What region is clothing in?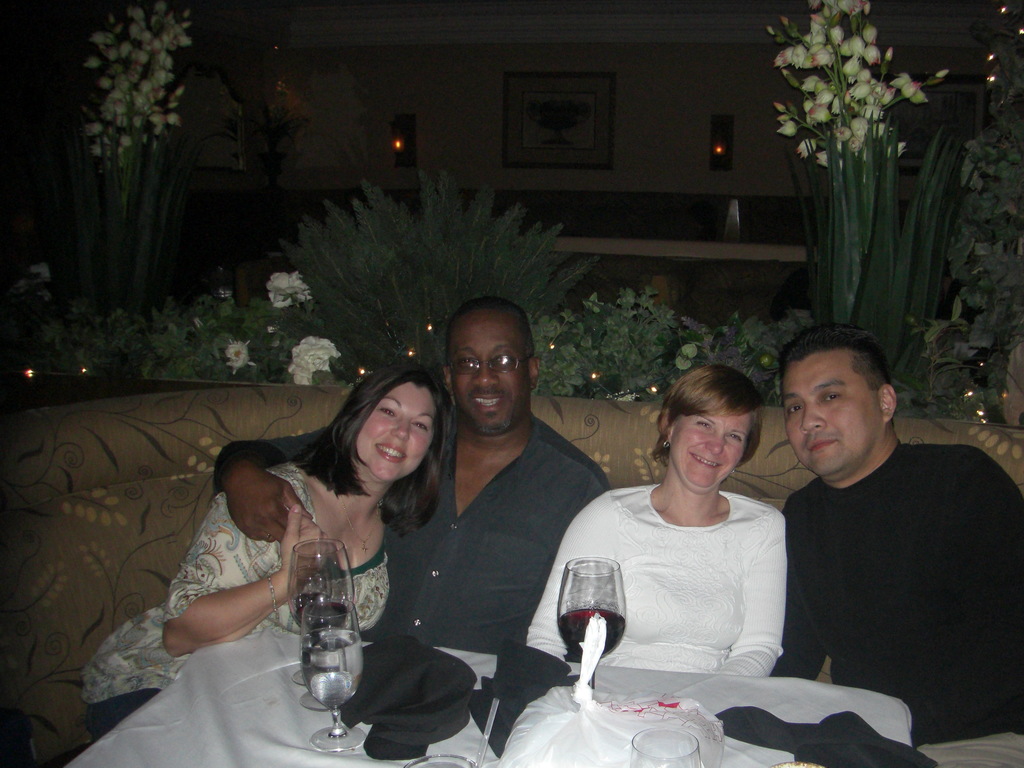
l=212, t=407, r=612, b=655.
